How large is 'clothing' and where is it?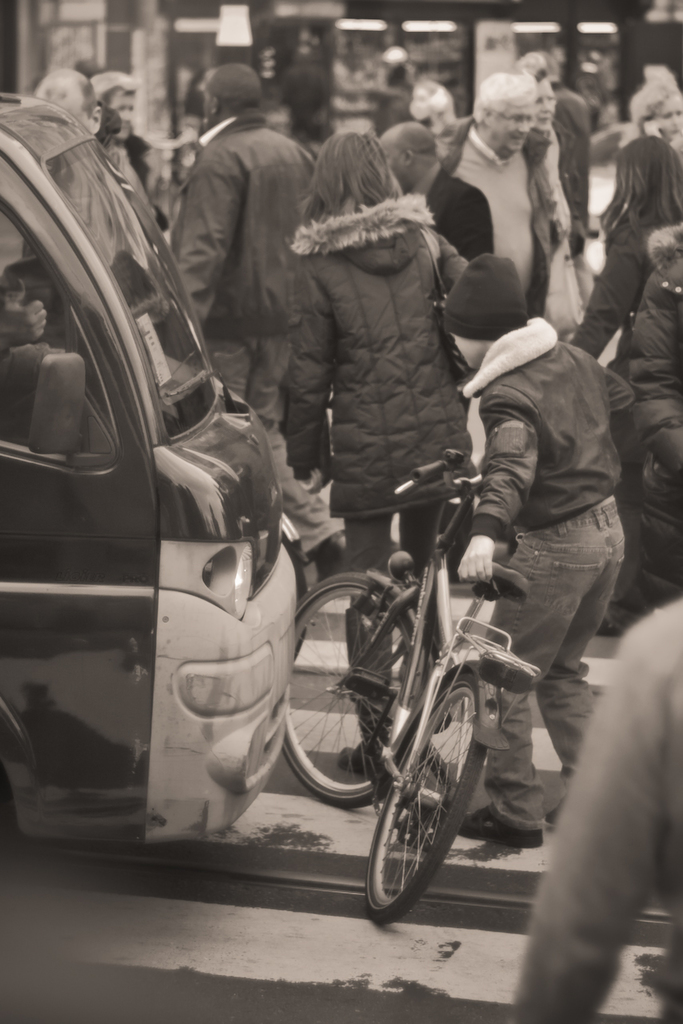
Bounding box: <box>447,313,644,848</box>.
